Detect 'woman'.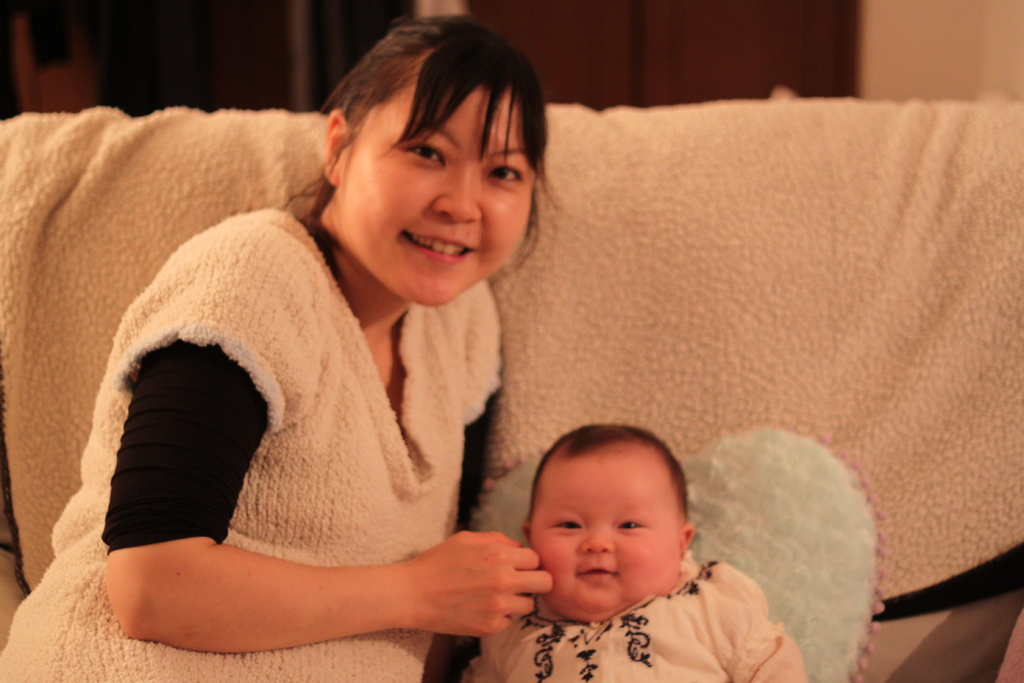
Detected at locate(70, 125, 557, 654).
